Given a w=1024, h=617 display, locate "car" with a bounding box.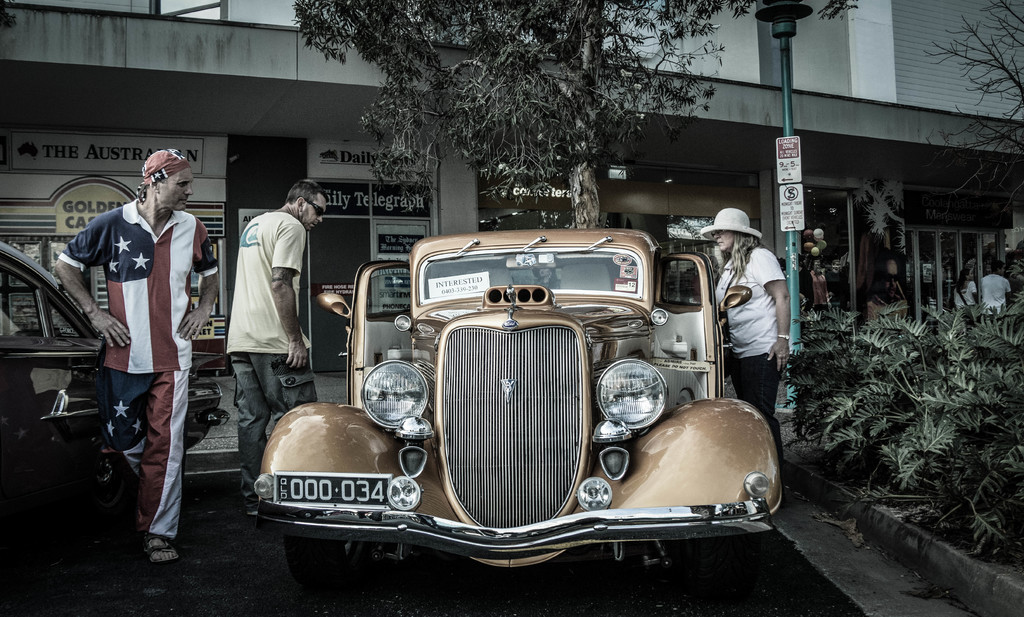
Located: select_region(244, 230, 788, 570).
